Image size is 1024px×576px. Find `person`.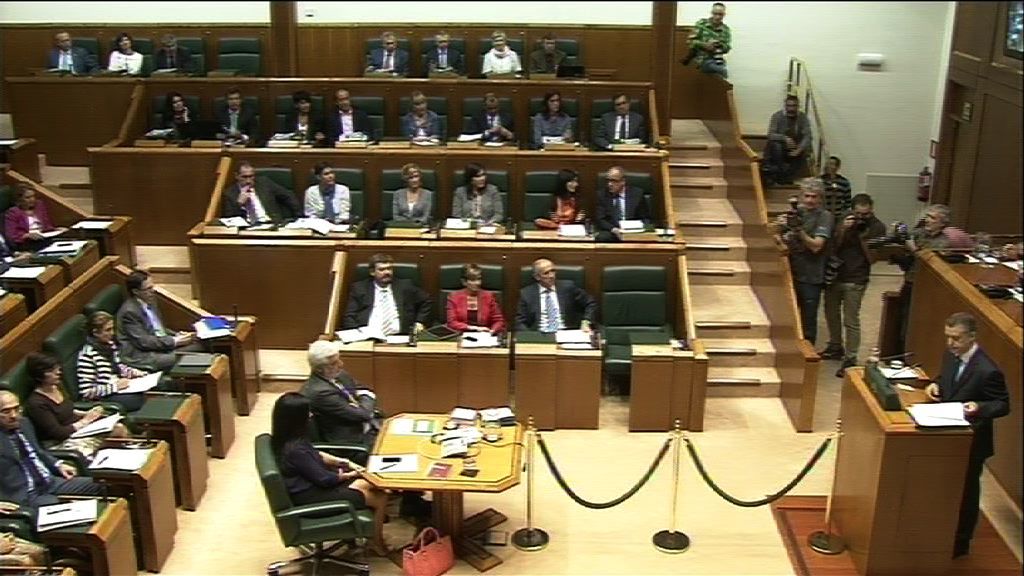
444,260,504,331.
